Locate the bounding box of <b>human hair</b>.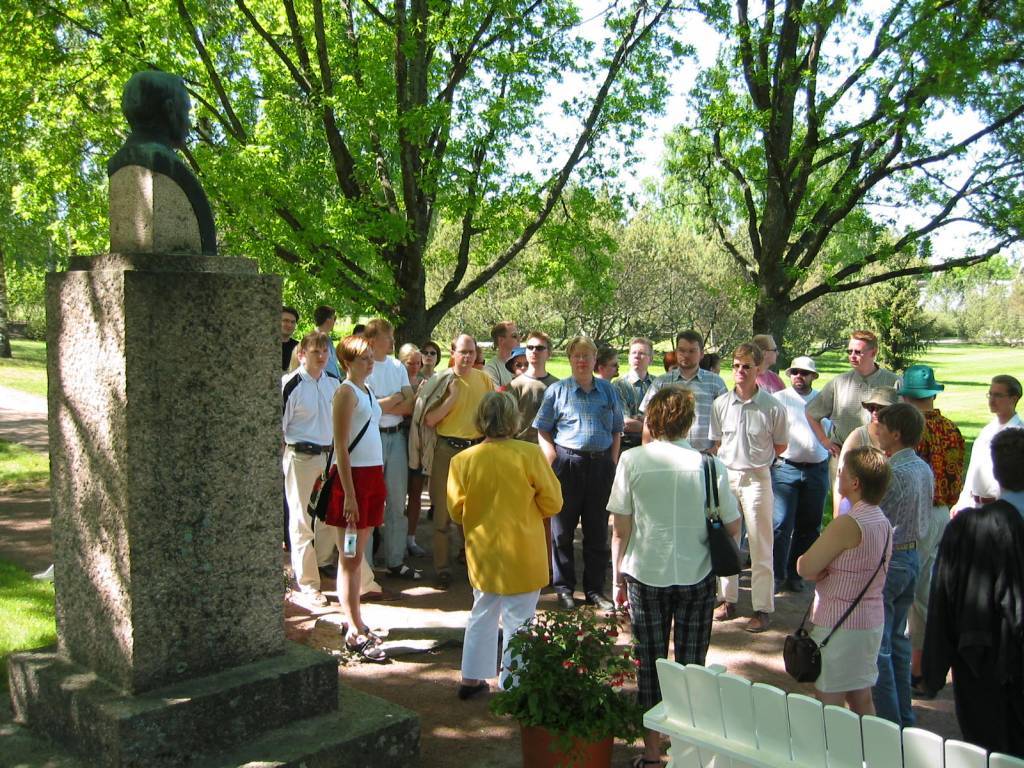
Bounding box: [337,333,368,375].
